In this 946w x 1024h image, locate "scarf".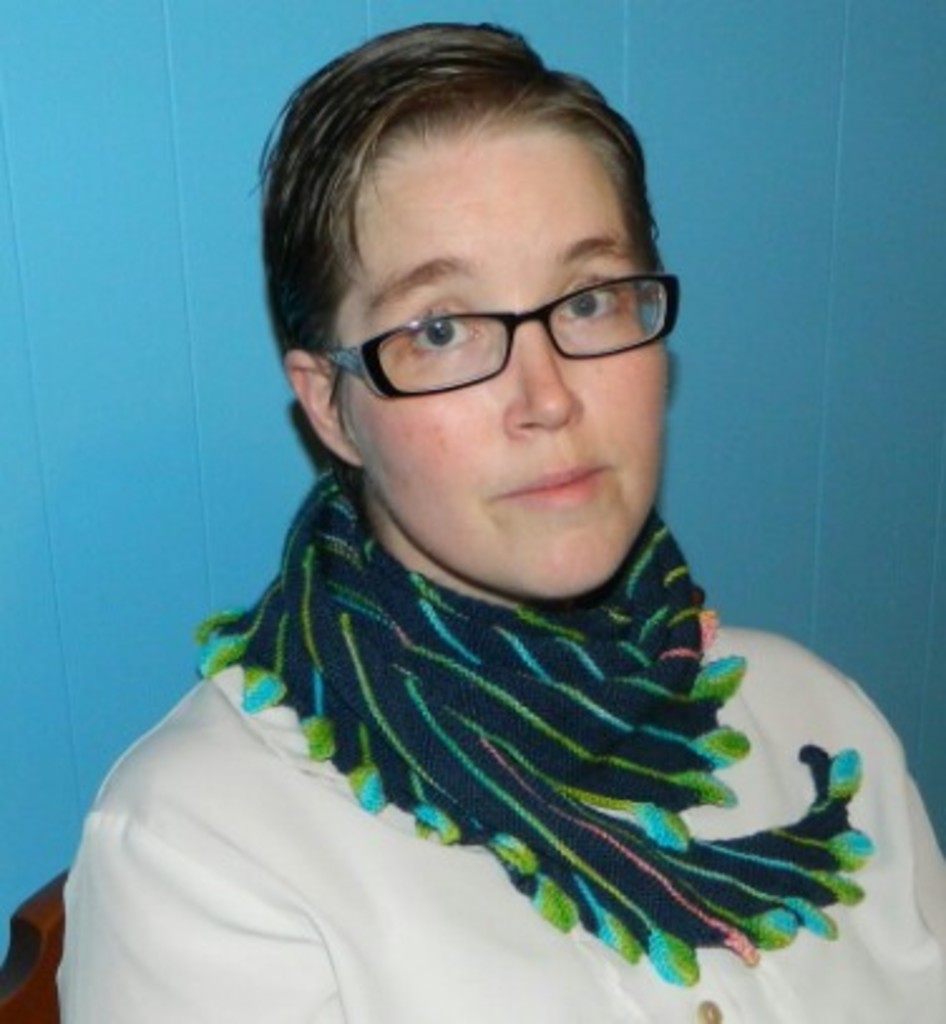
Bounding box: x1=194, y1=460, x2=878, y2=981.
